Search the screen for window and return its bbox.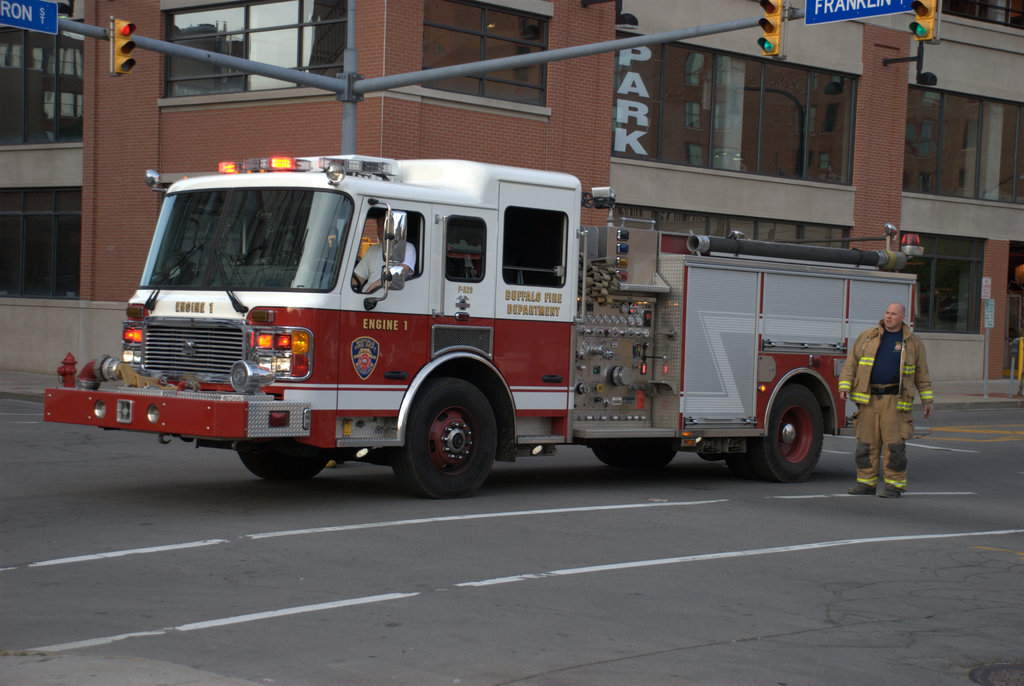
Found: x1=896, y1=230, x2=981, y2=335.
